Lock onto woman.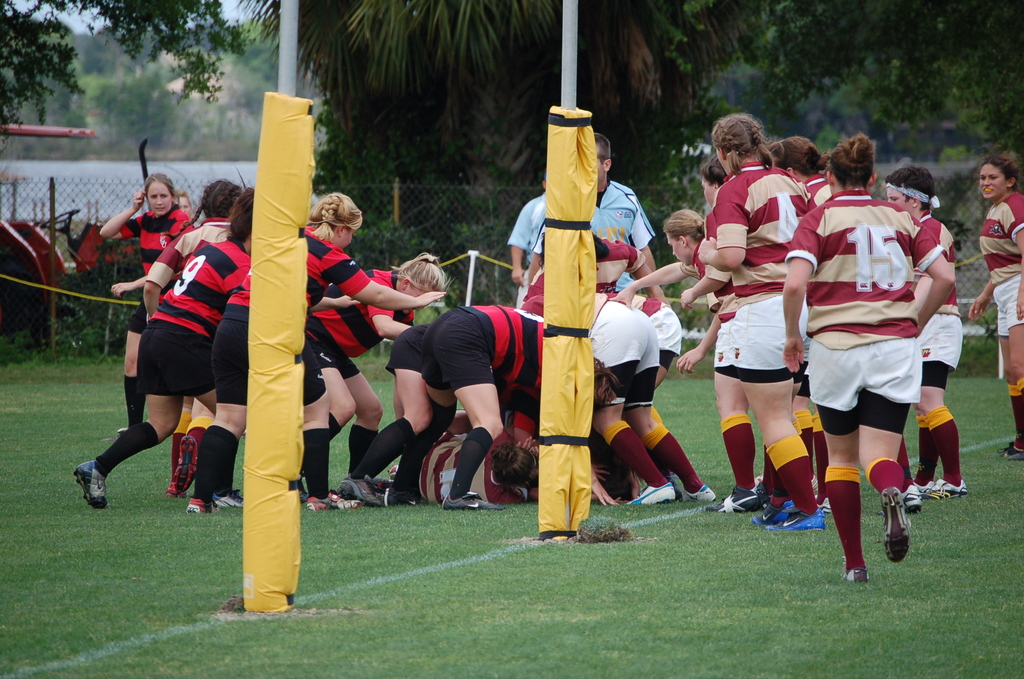
Locked: [72, 190, 253, 510].
